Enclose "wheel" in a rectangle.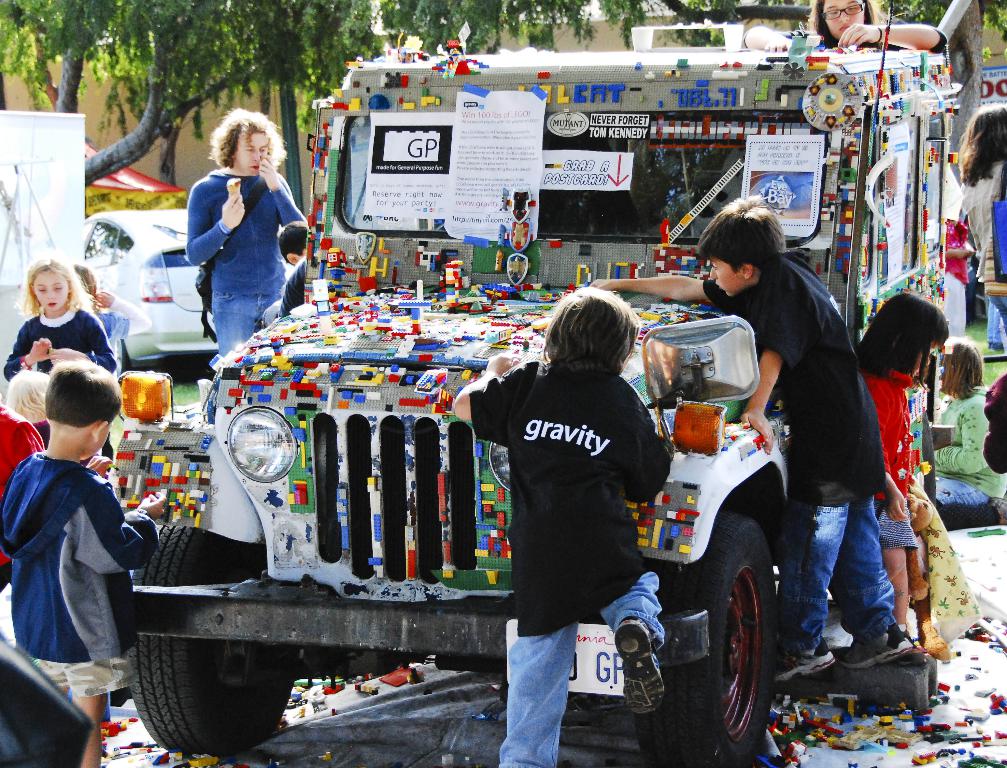
x1=718, y1=539, x2=790, y2=743.
